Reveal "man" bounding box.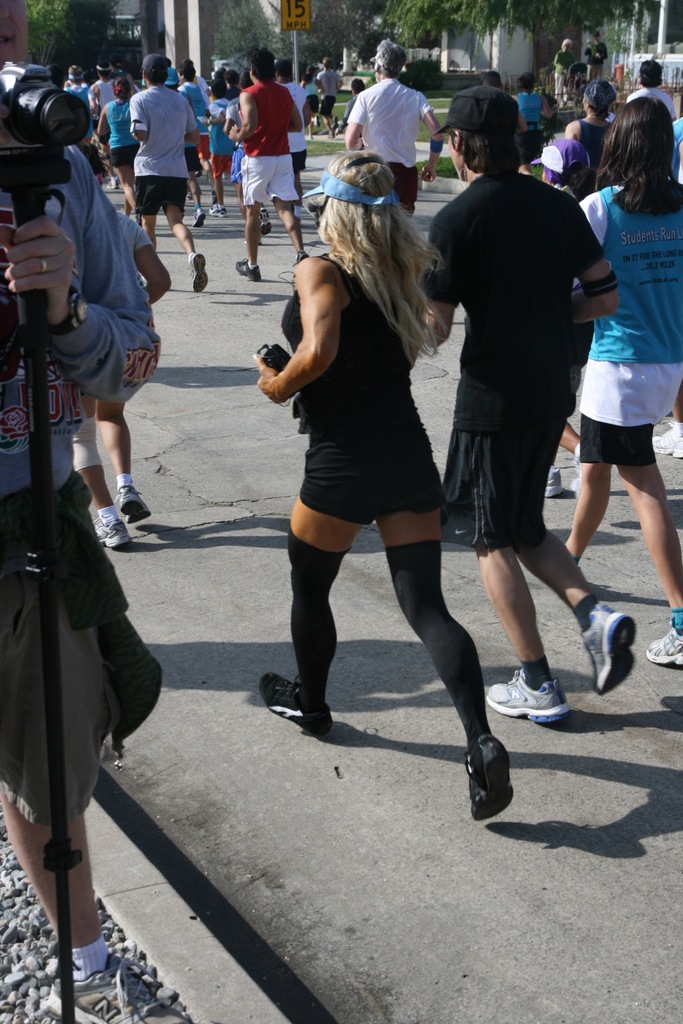
Revealed: locate(420, 79, 620, 716).
